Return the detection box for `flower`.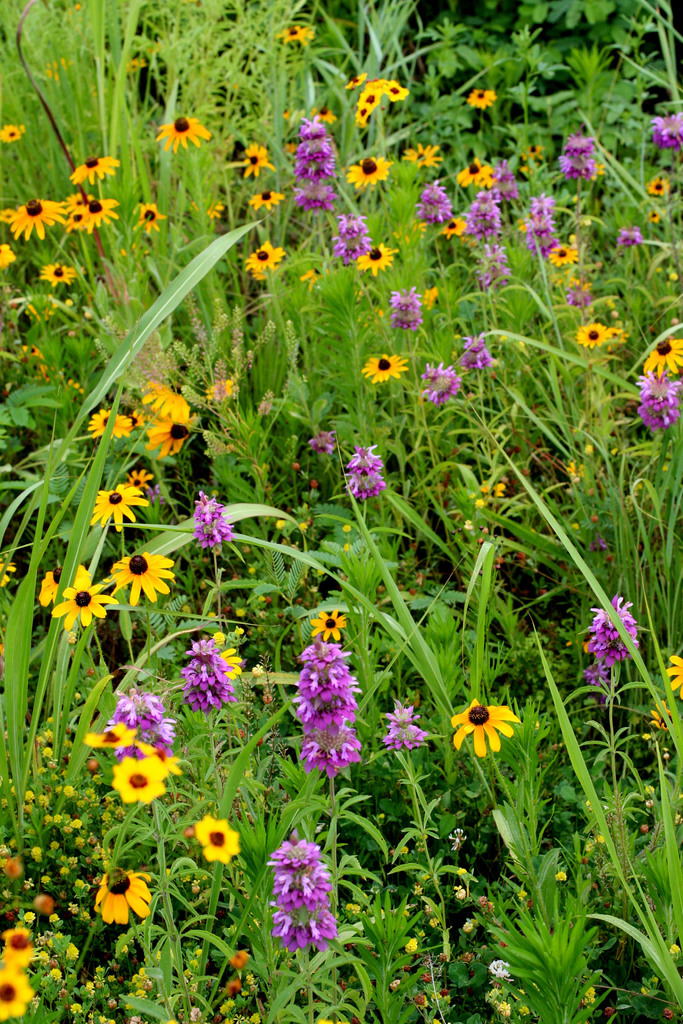
left=445, top=696, right=520, bottom=773.
